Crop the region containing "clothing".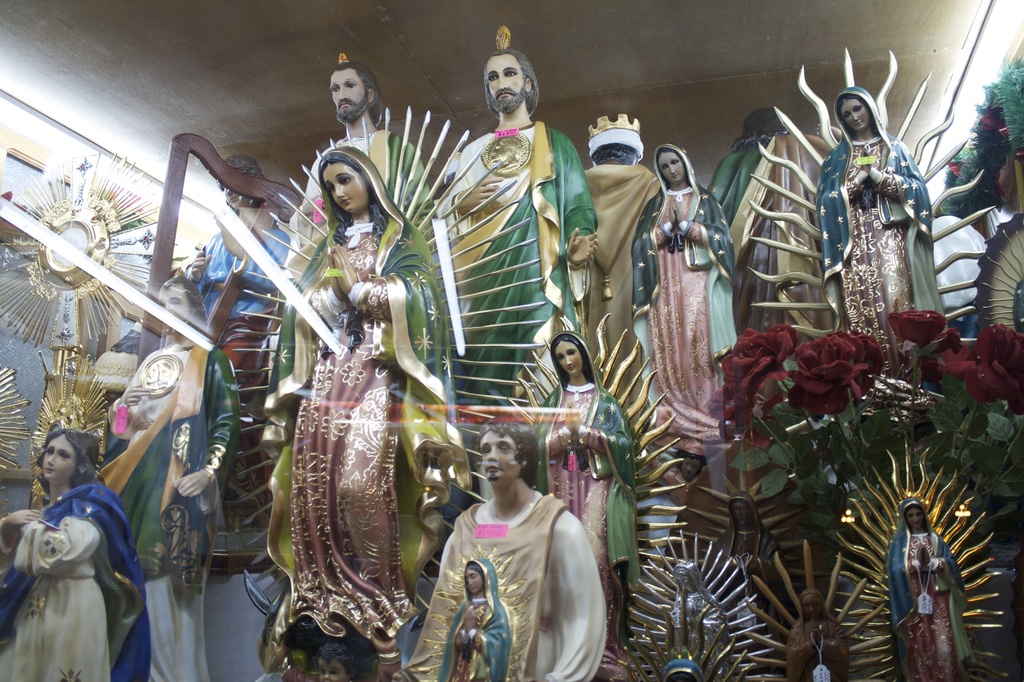
Crop region: crop(0, 487, 151, 681).
